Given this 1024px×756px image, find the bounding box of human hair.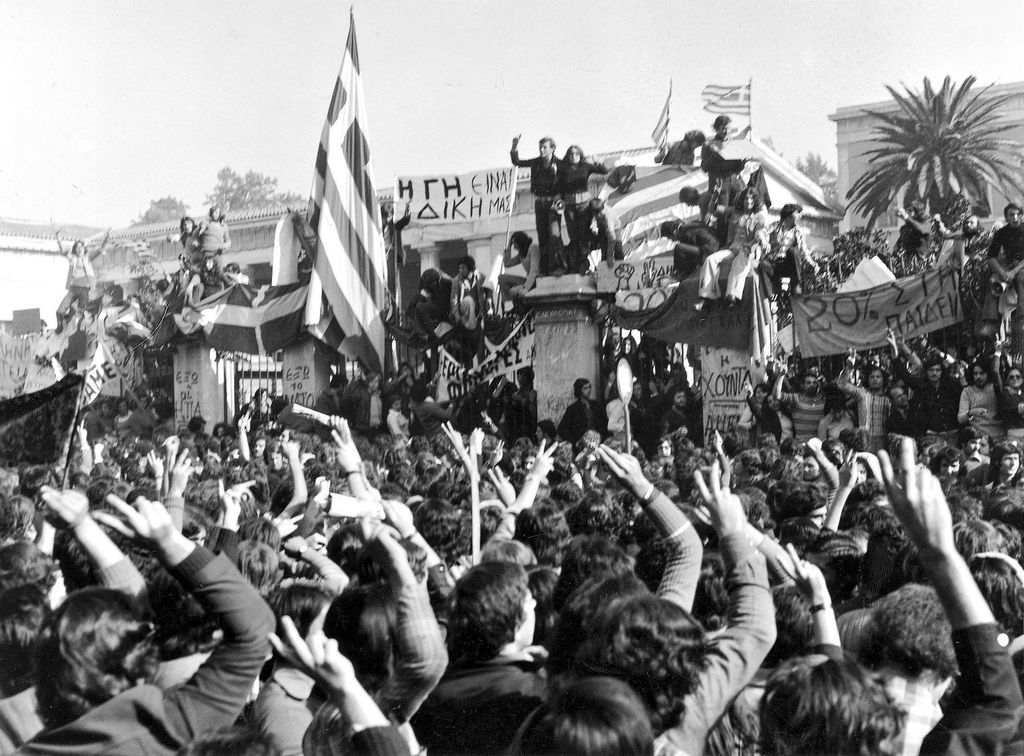
28/591/152/723.
